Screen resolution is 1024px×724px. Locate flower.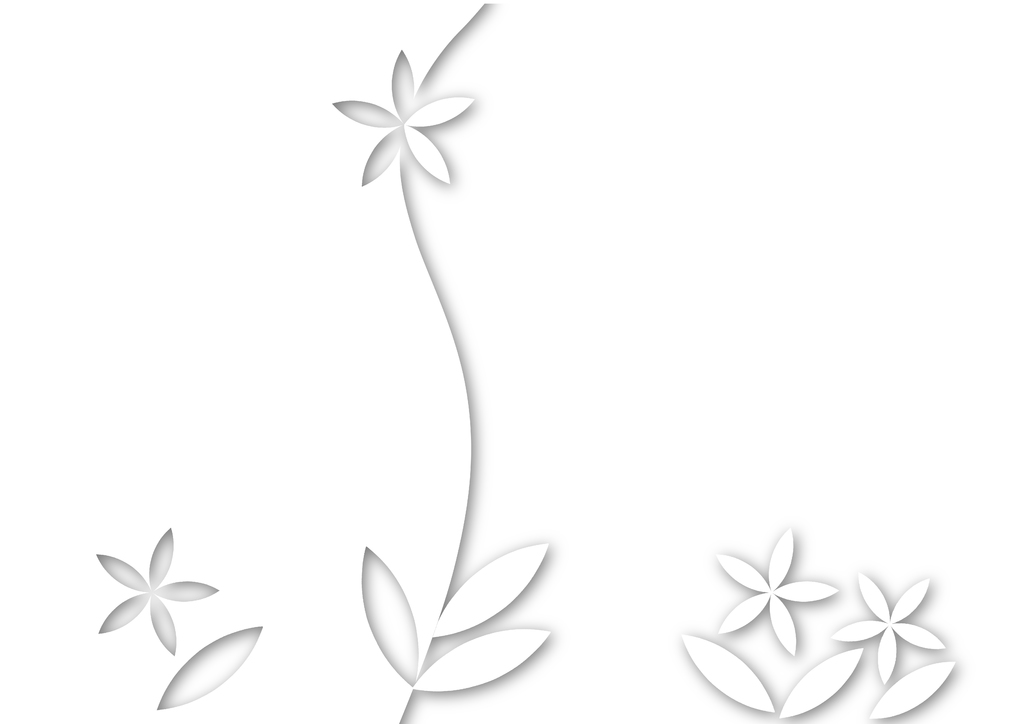
[x1=830, y1=577, x2=946, y2=683].
